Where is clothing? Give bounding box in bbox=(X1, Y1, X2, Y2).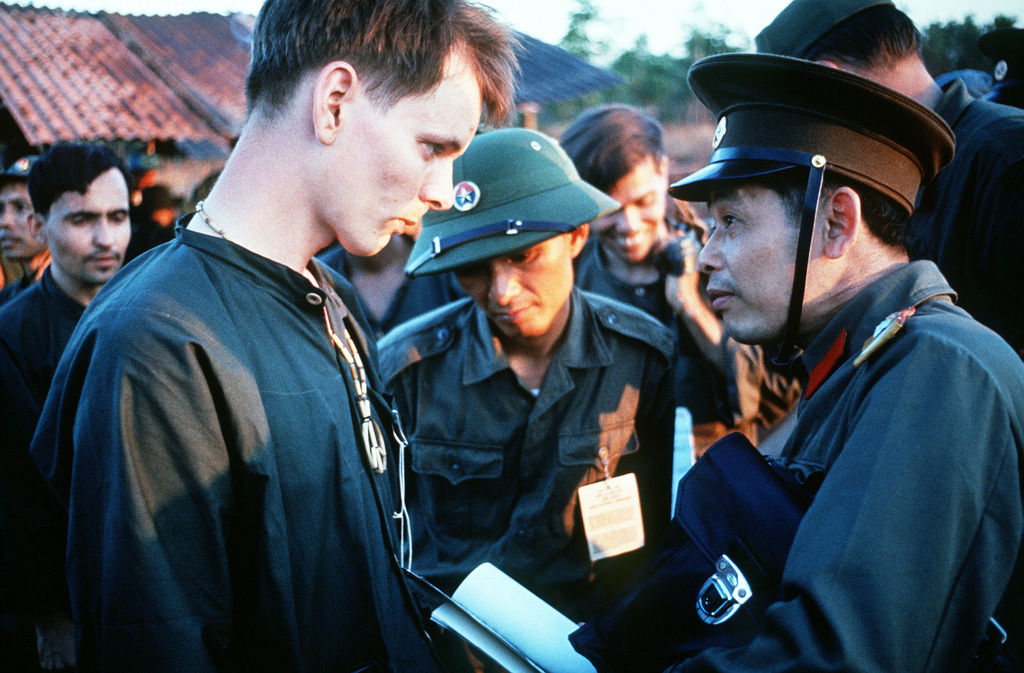
bbox=(661, 255, 1023, 672).
